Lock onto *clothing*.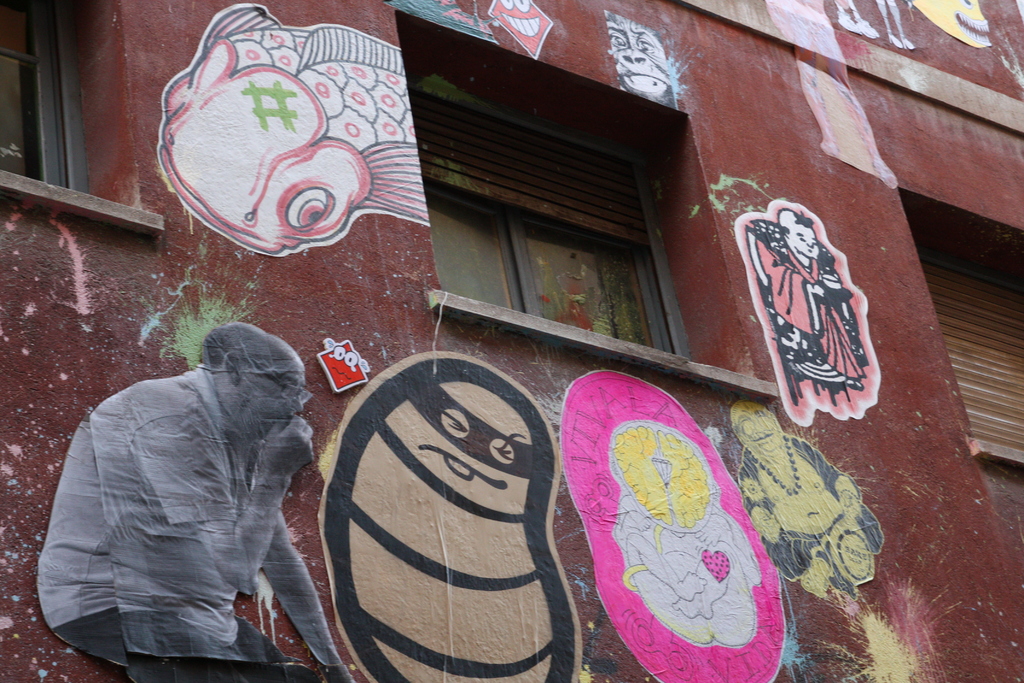
Locked: 36, 362, 281, 682.
